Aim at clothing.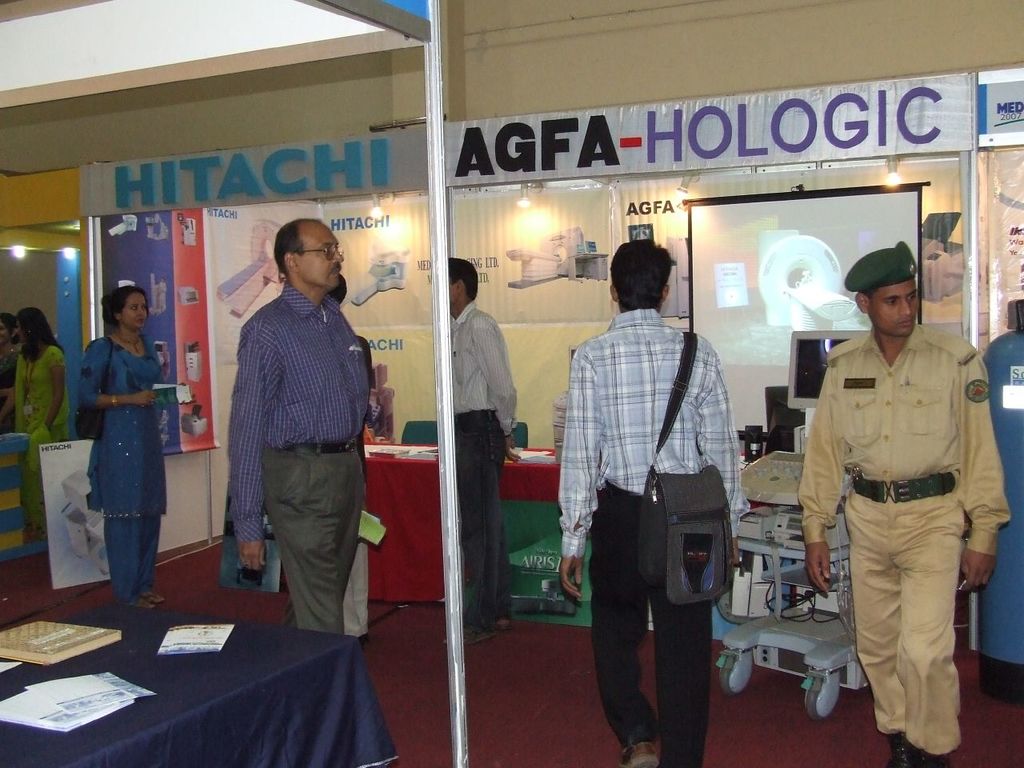
Aimed at region(448, 302, 532, 618).
